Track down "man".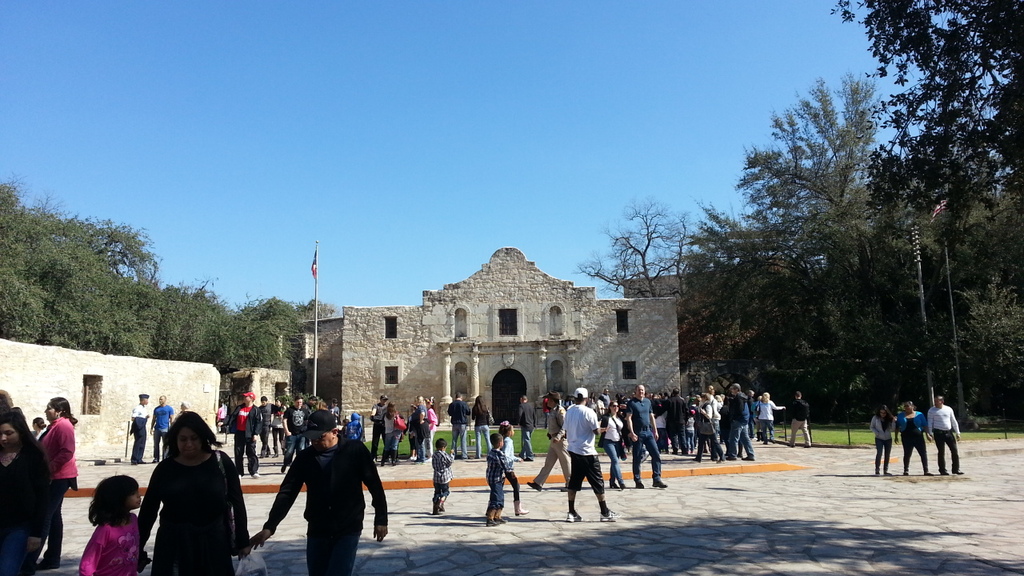
Tracked to (727,383,756,461).
